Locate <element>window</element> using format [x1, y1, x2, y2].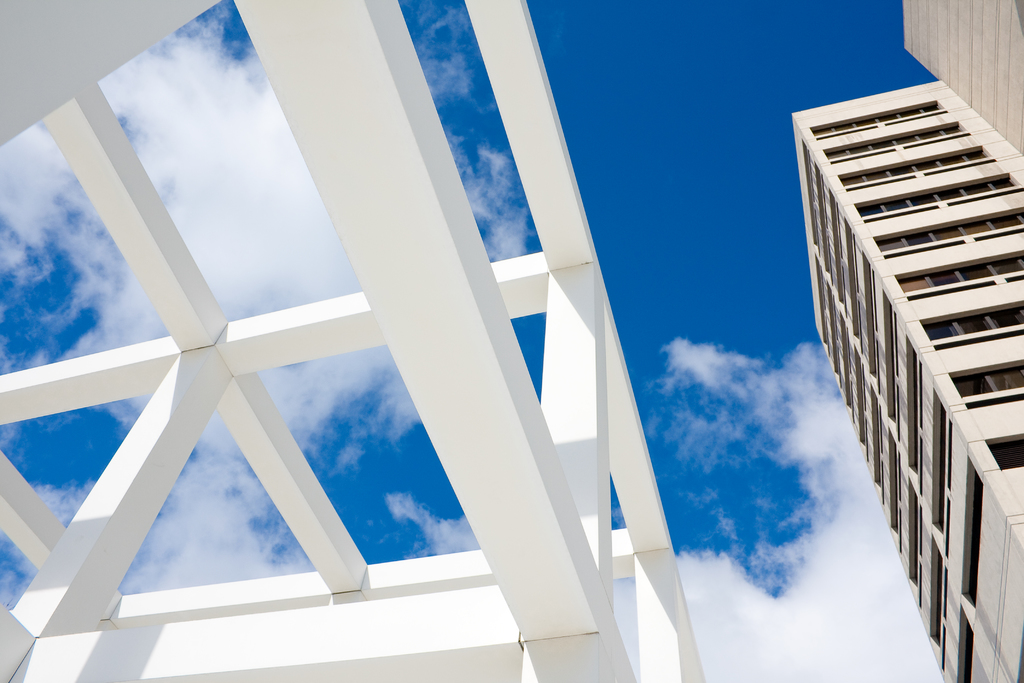
[962, 220, 995, 243].
